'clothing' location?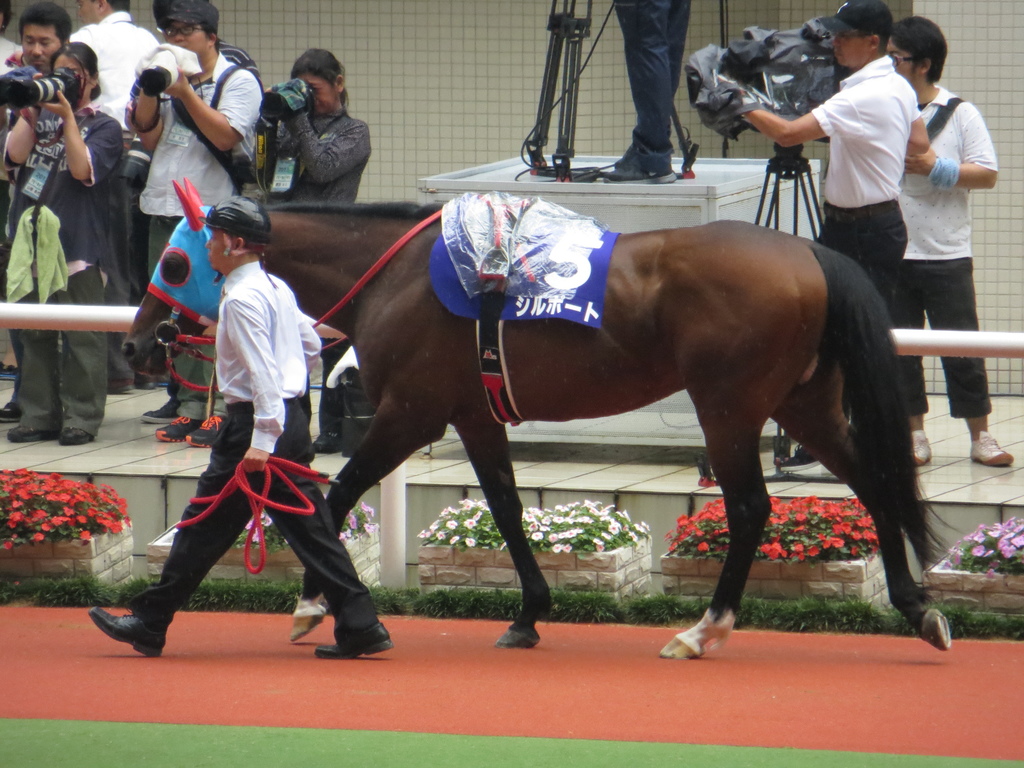
box=[250, 106, 371, 436]
